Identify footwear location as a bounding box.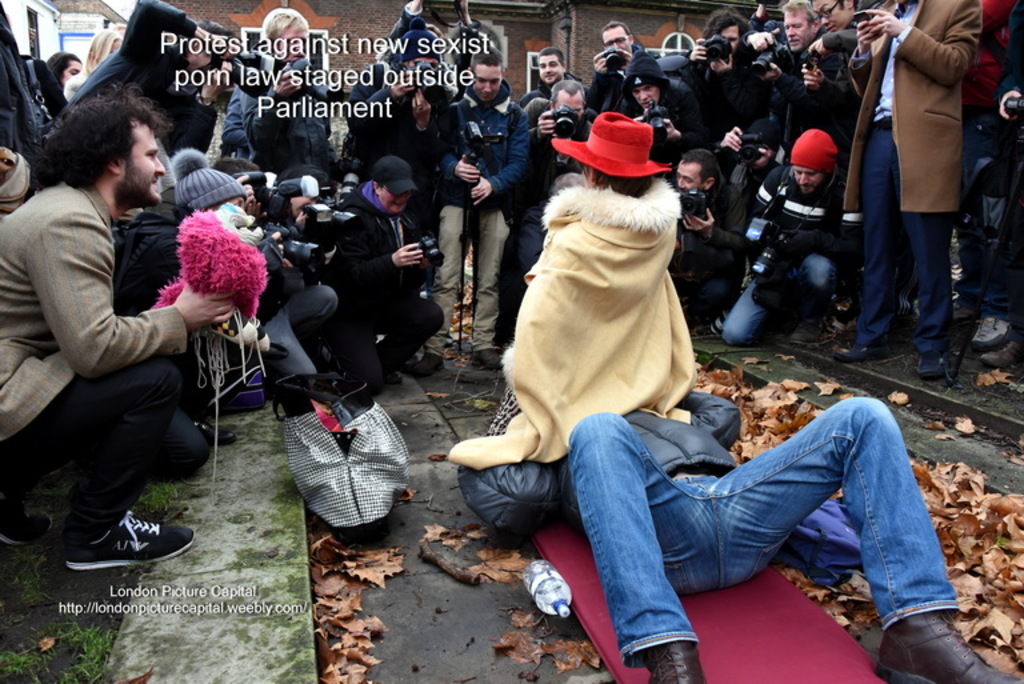
Rect(979, 341, 1017, 371).
